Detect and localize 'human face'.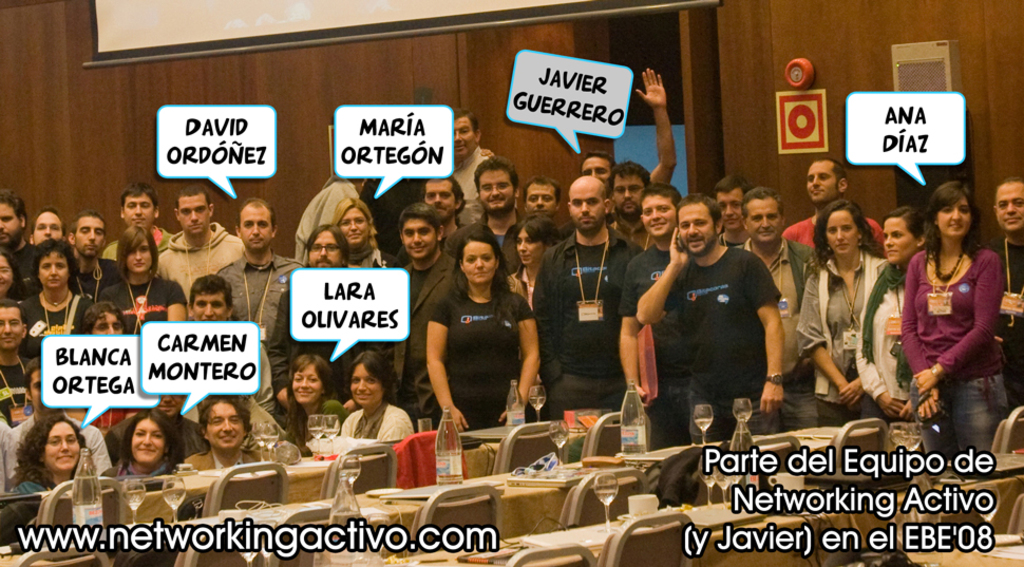
Localized at 683:206:714:252.
